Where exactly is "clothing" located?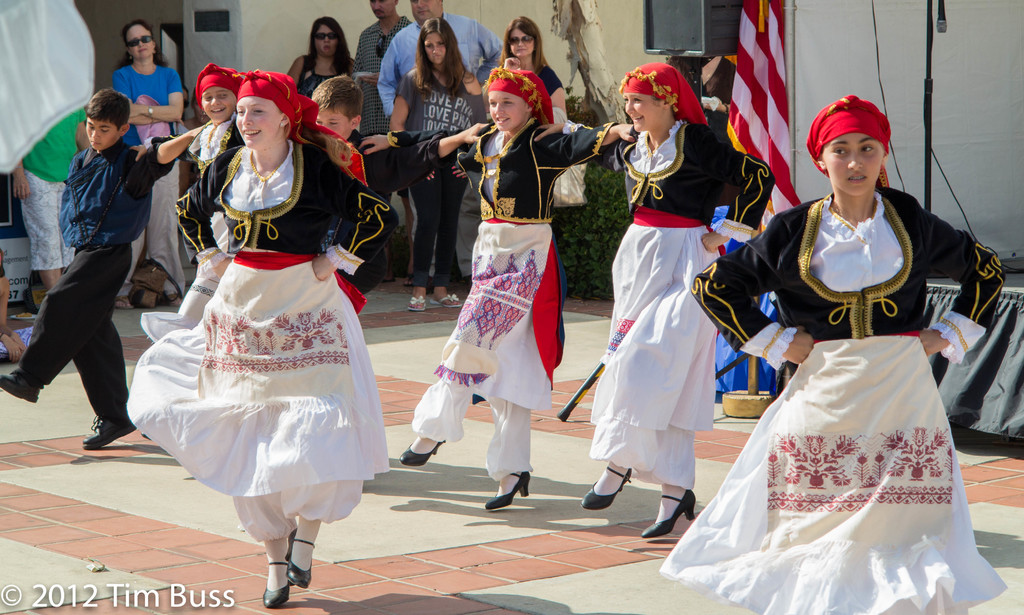
Its bounding box is (396, 115, 619, 484).
